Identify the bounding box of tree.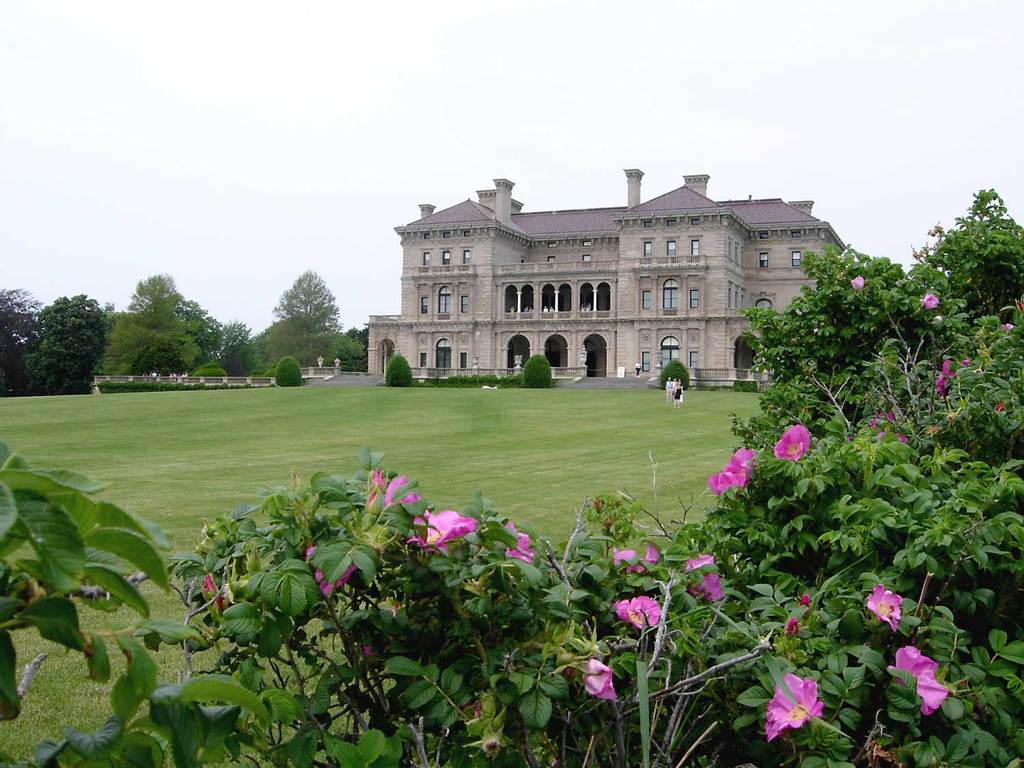
x1=270 y1=267 x2=347 y2=364.
